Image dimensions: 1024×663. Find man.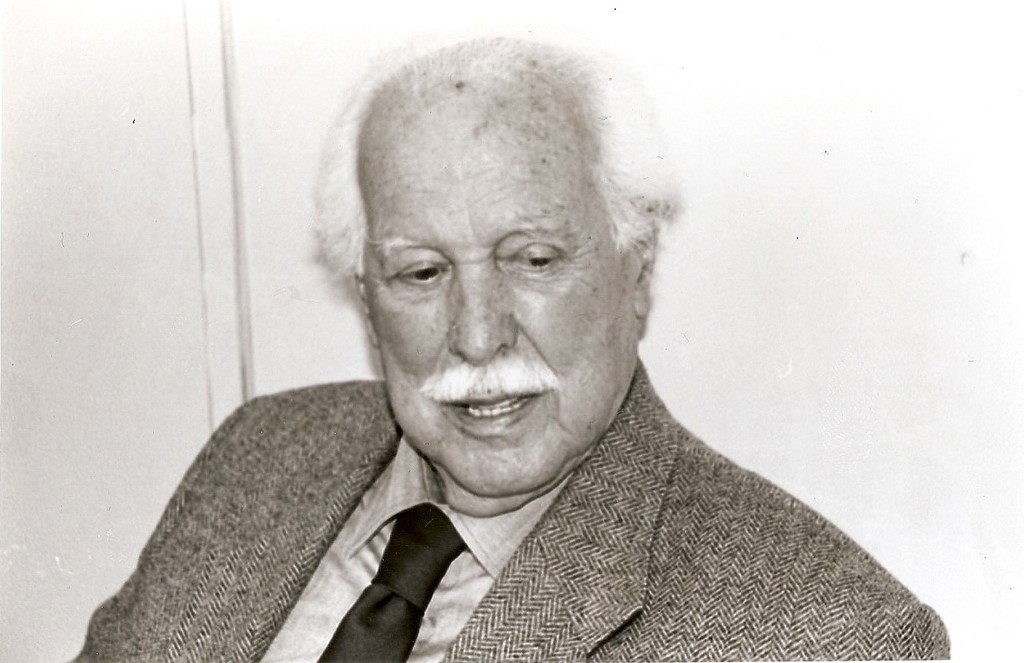
(left=82, top=41, right=981, bottom=659).
